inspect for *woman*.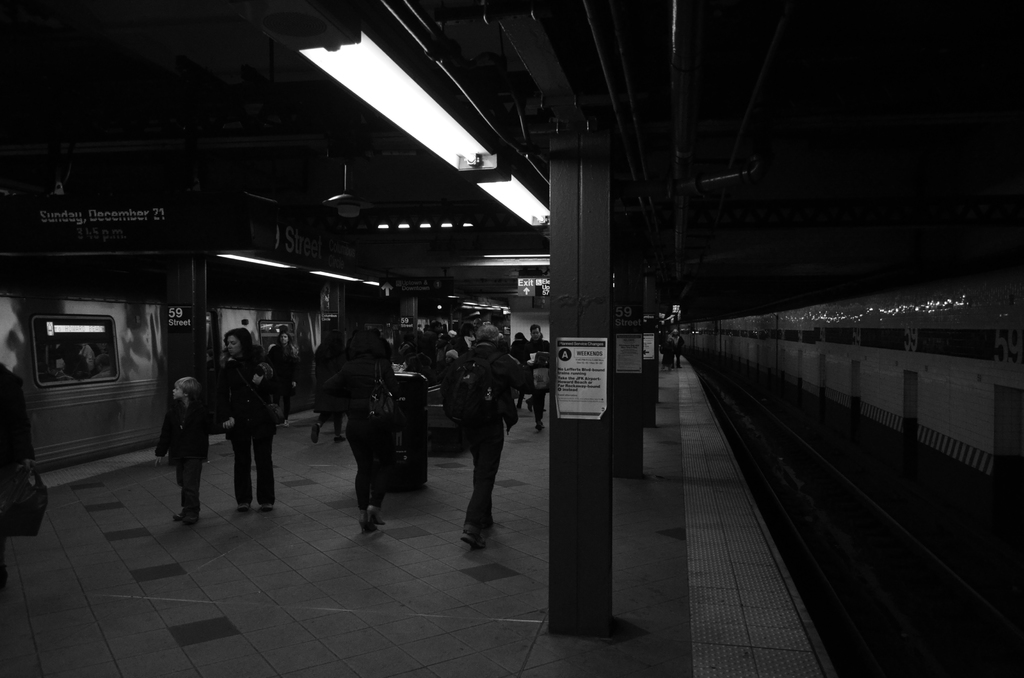
Inspection: bbox=(266, 328, 305, 426).
